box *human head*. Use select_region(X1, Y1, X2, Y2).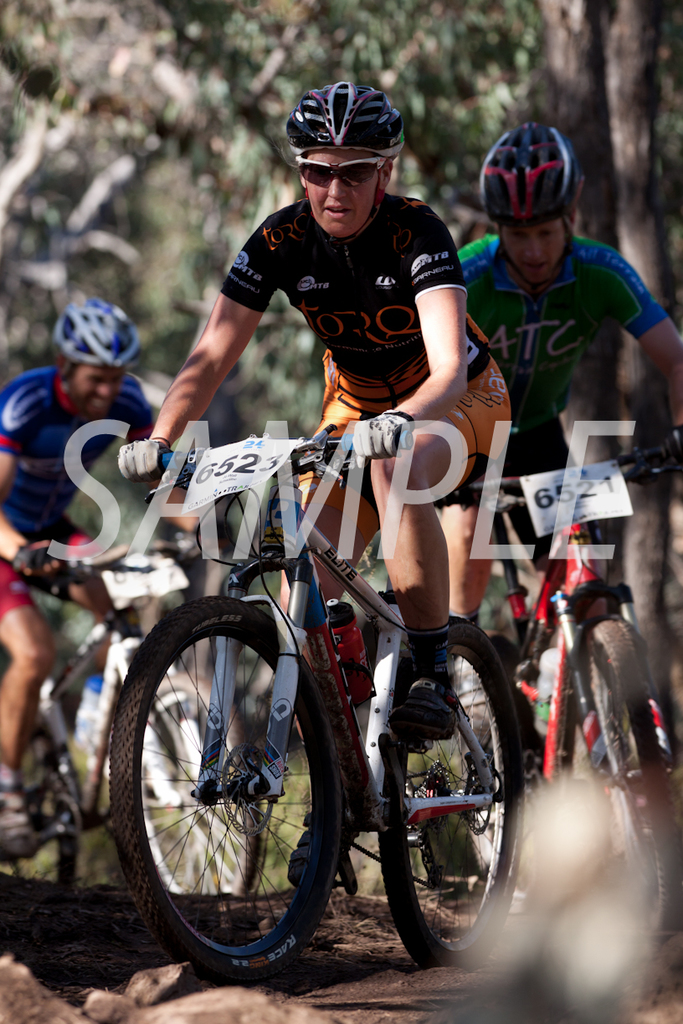
select_region(46, 294, 143, 423).
